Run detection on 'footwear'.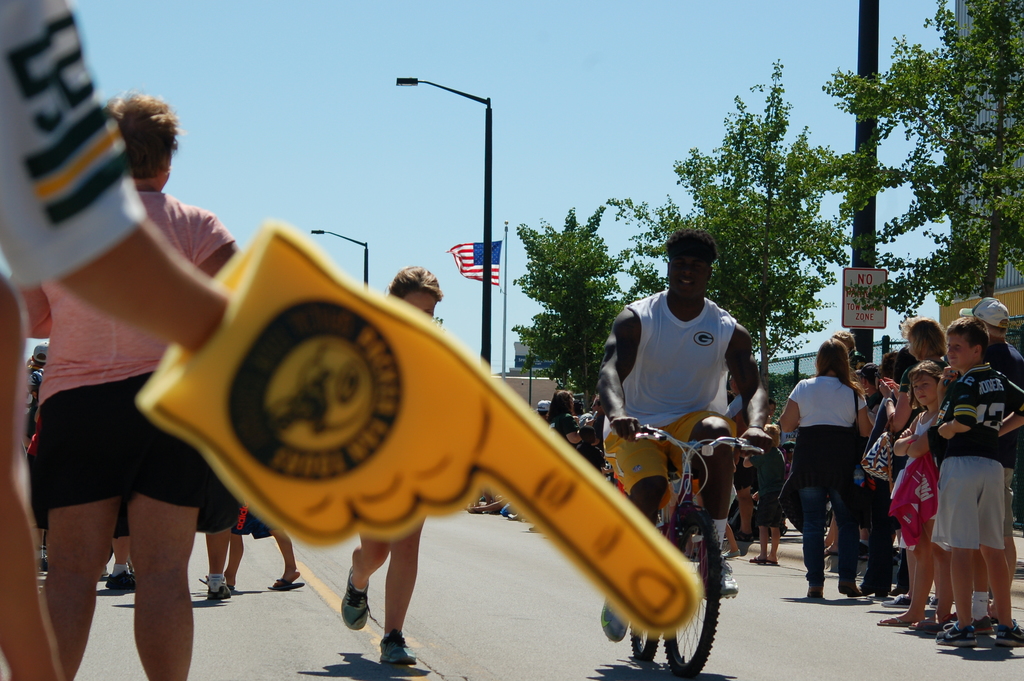
Result: (x1=993, y1=623, x2=1023, y2=646).
